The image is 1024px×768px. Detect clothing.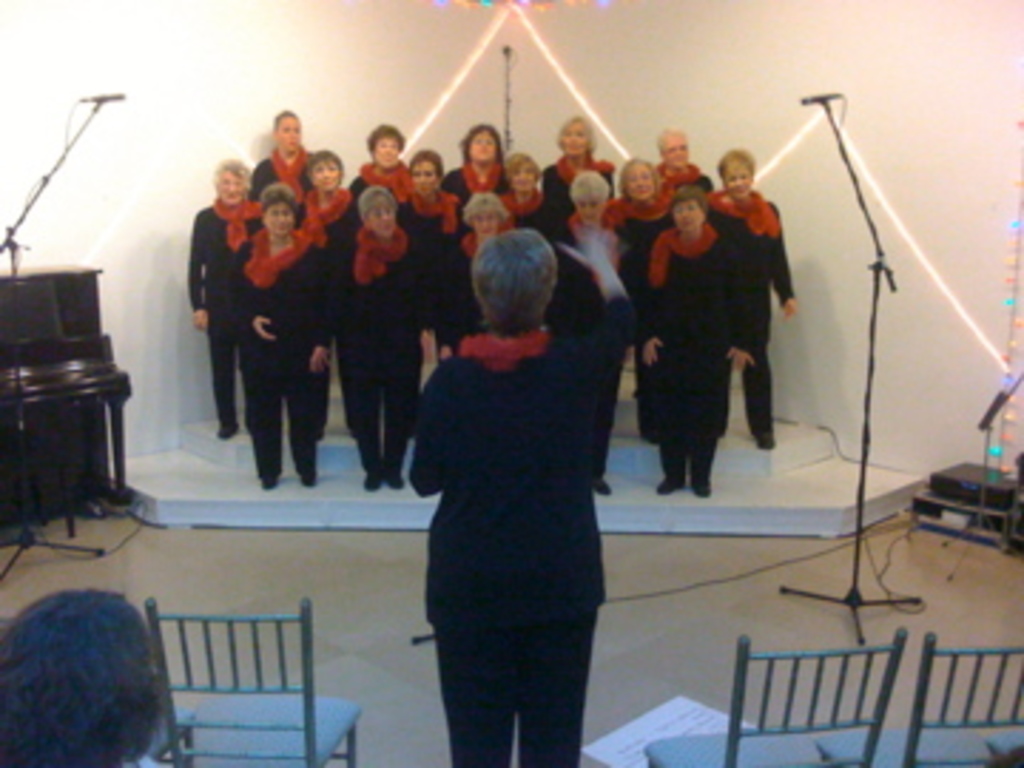
Detection: x1=549, y1=208, x2=626, y2=472.
